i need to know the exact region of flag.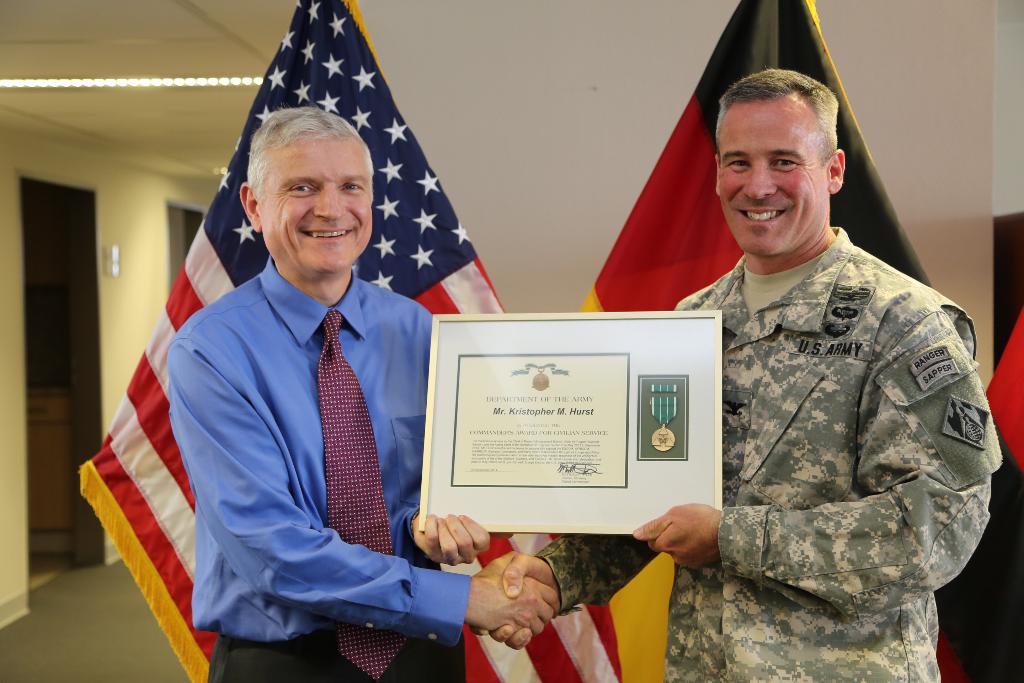
Region: region(576, 0, 1023, 682).
